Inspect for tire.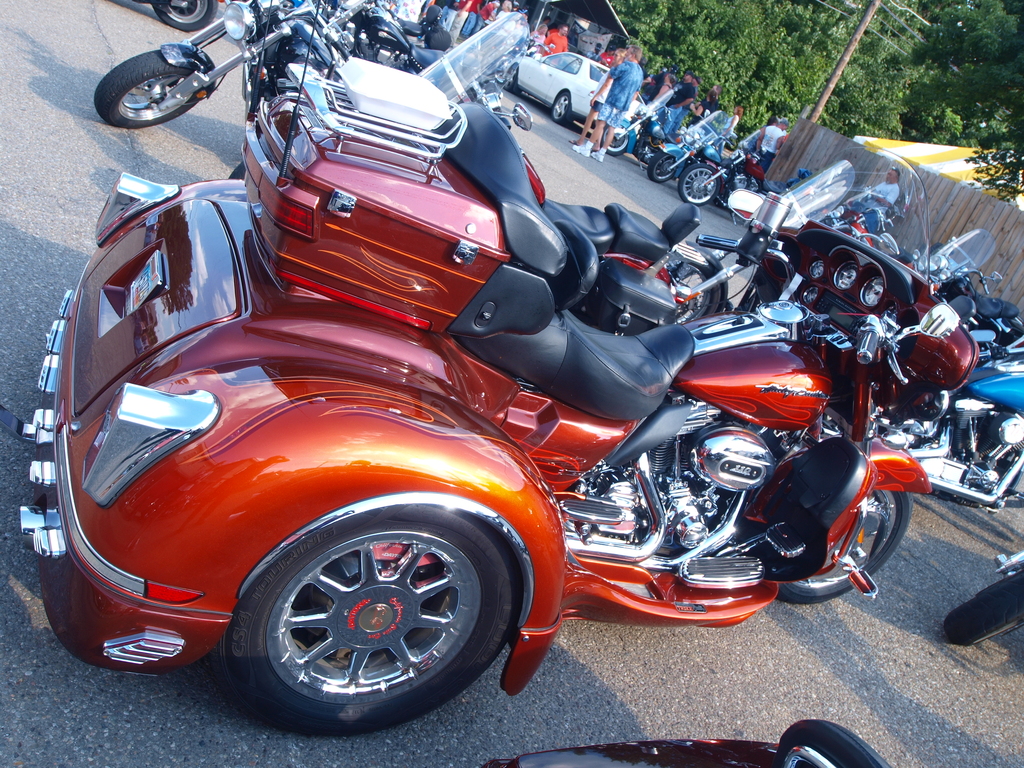
Inspection: 93:53:199:128.
